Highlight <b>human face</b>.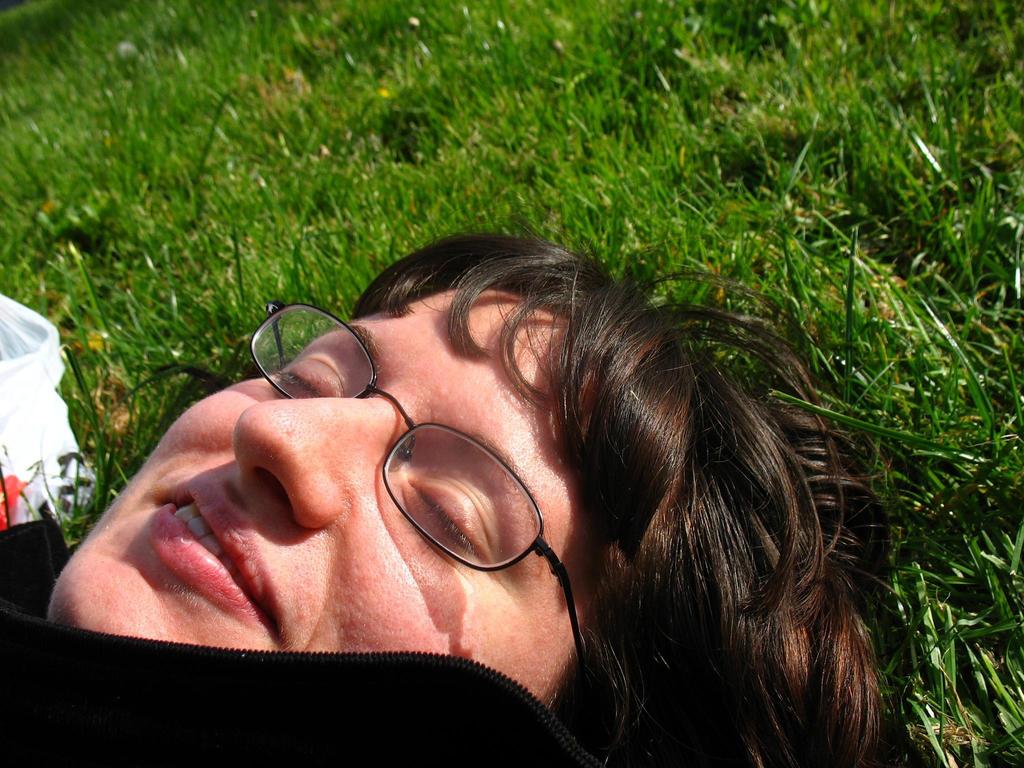
Highlighted region: bbox=[54, 287, 602, 706].
